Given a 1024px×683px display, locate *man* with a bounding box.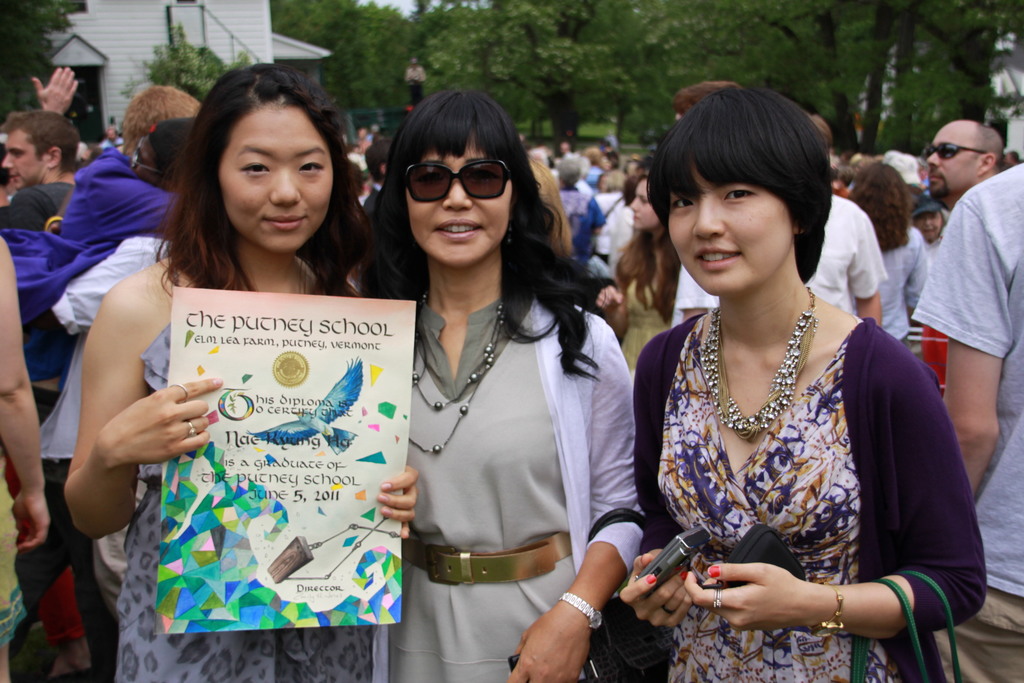
Located: {"x1": 889, "y1": 115, "x2": 1012, "y2": 362}.
